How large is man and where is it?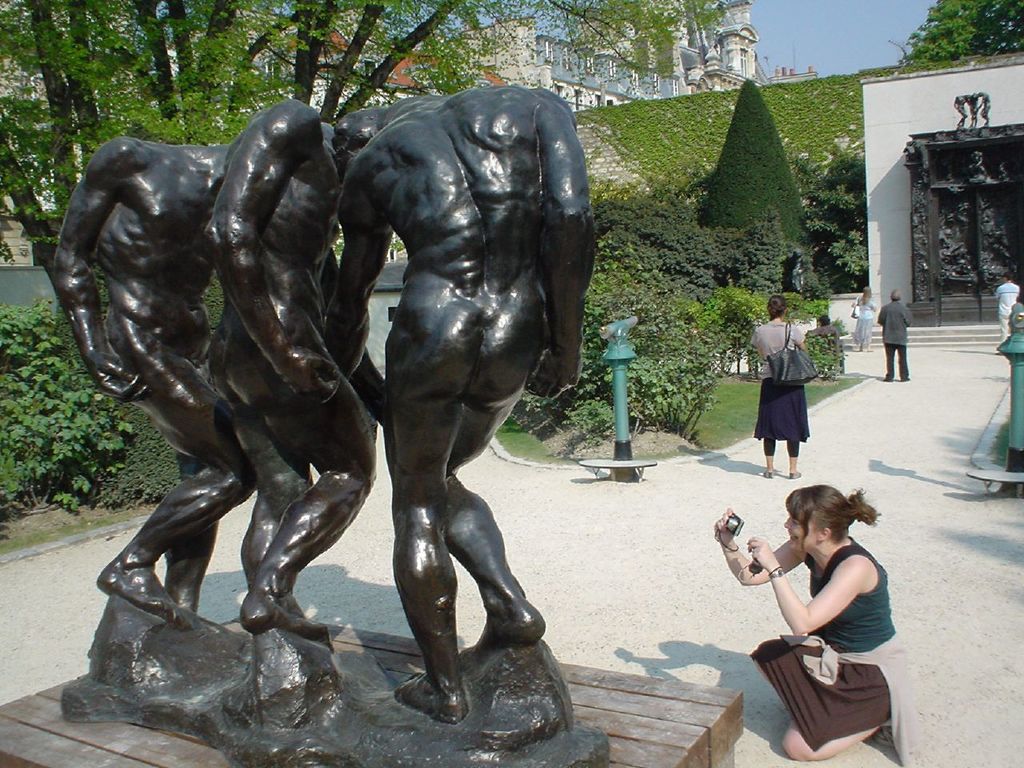
Bounding box: x1=50, y1=128, x2=254, y2=626.
